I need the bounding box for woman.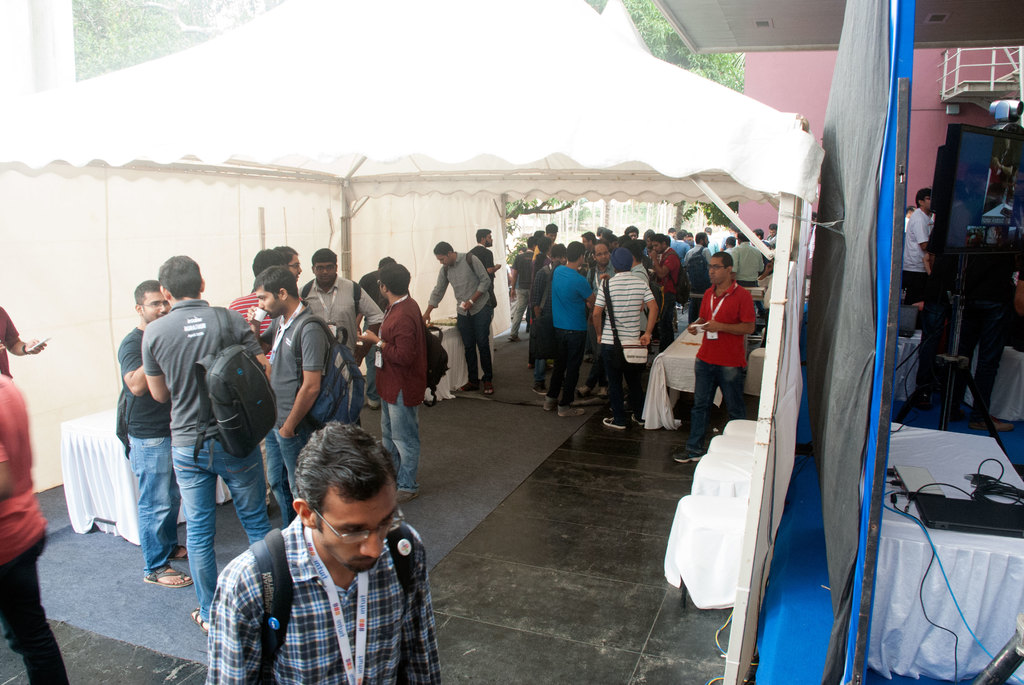
Here it is: bbox=[0, 346, 76, 684].
